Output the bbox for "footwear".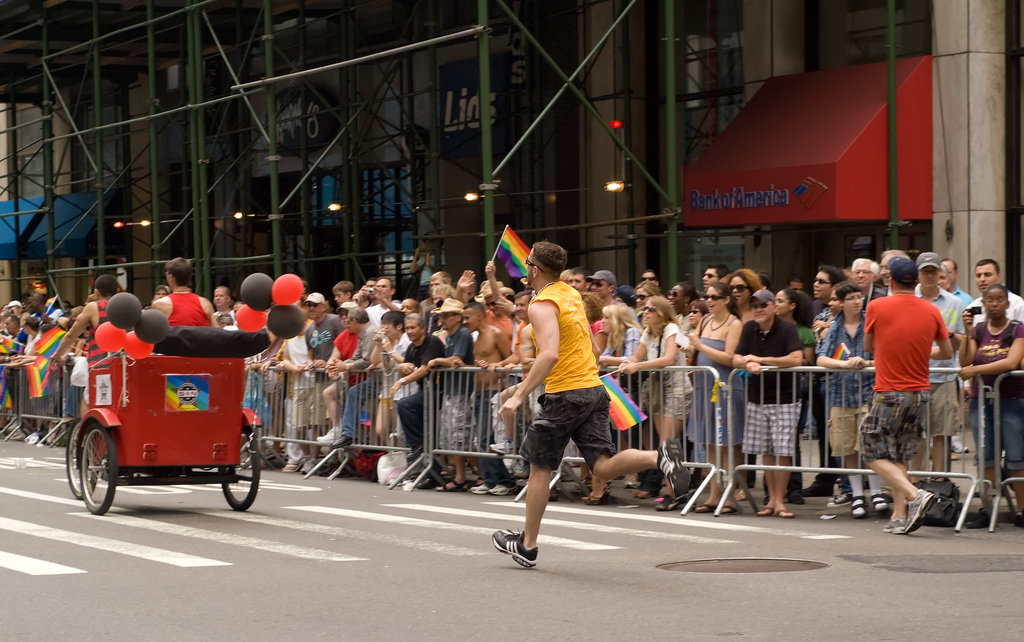
detection(487, 484, 515, 496).
